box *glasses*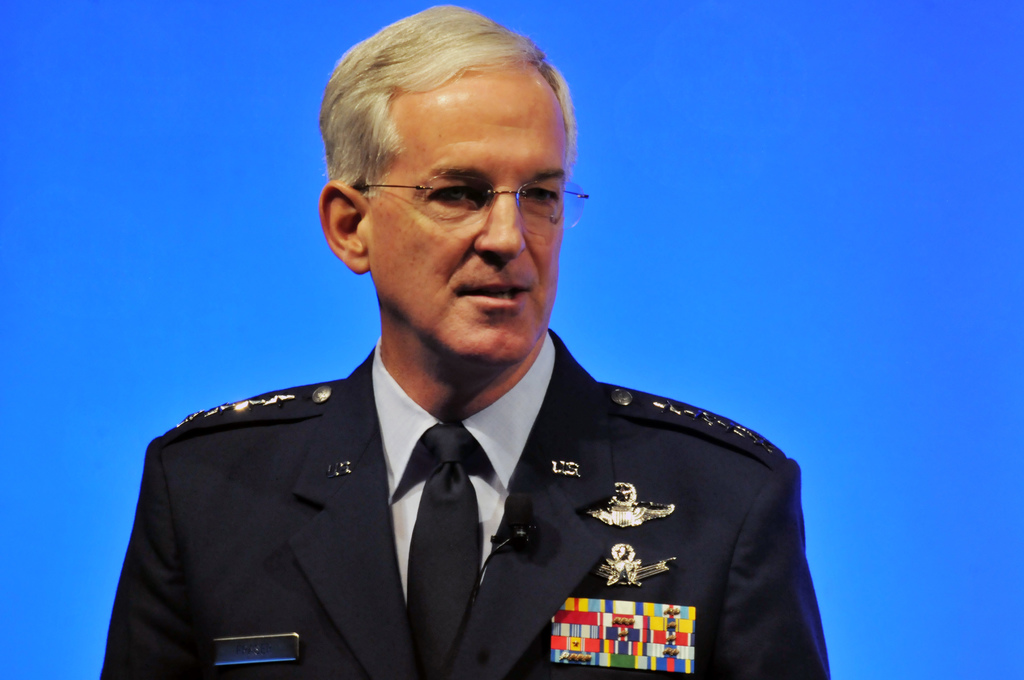
Rect(348, 152, 587, 236)
